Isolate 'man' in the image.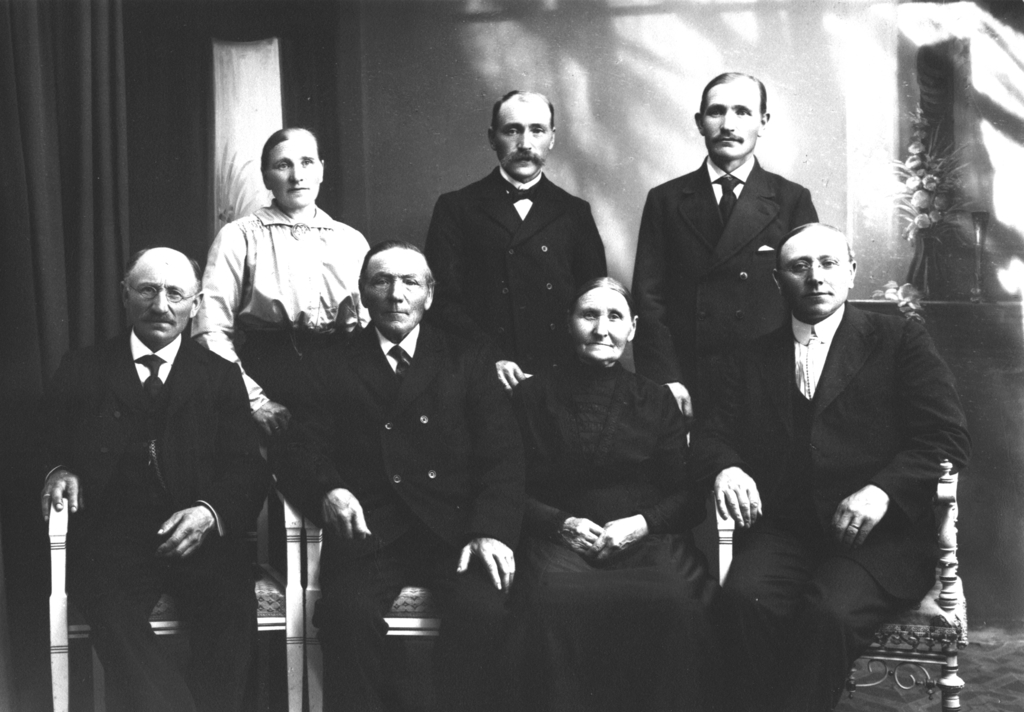
Isolated region: 619:68:817:423.
